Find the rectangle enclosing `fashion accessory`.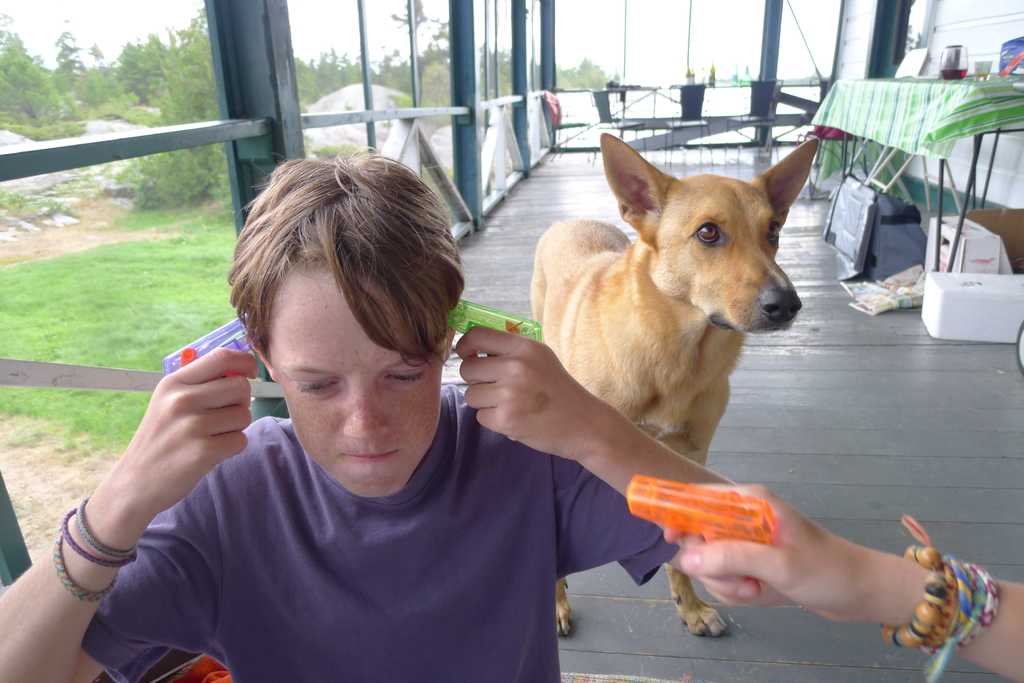
box(54, 499, 141, 602).
